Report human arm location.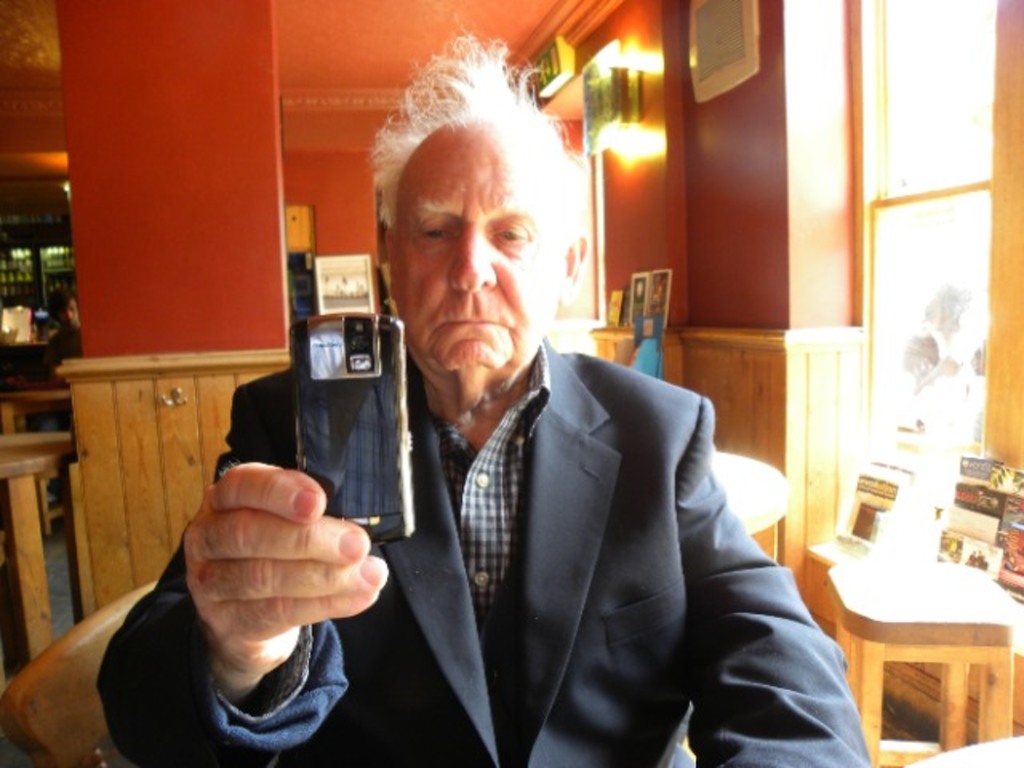
Report: rect(104, 358, 403, 766).
